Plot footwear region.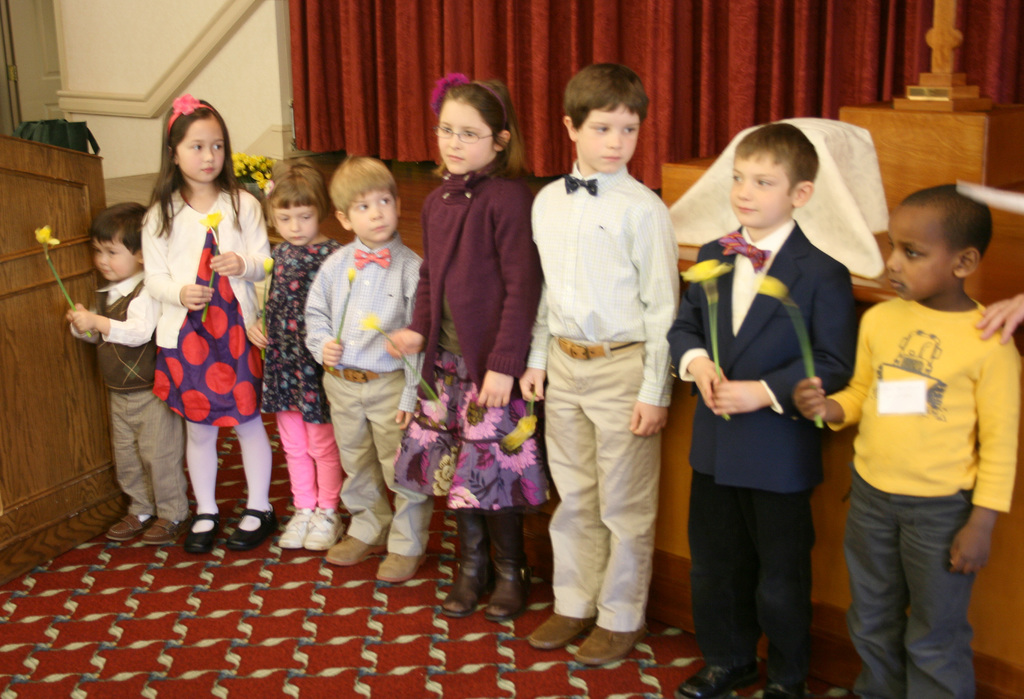
Plotted at [184, 513, 219, 554].
